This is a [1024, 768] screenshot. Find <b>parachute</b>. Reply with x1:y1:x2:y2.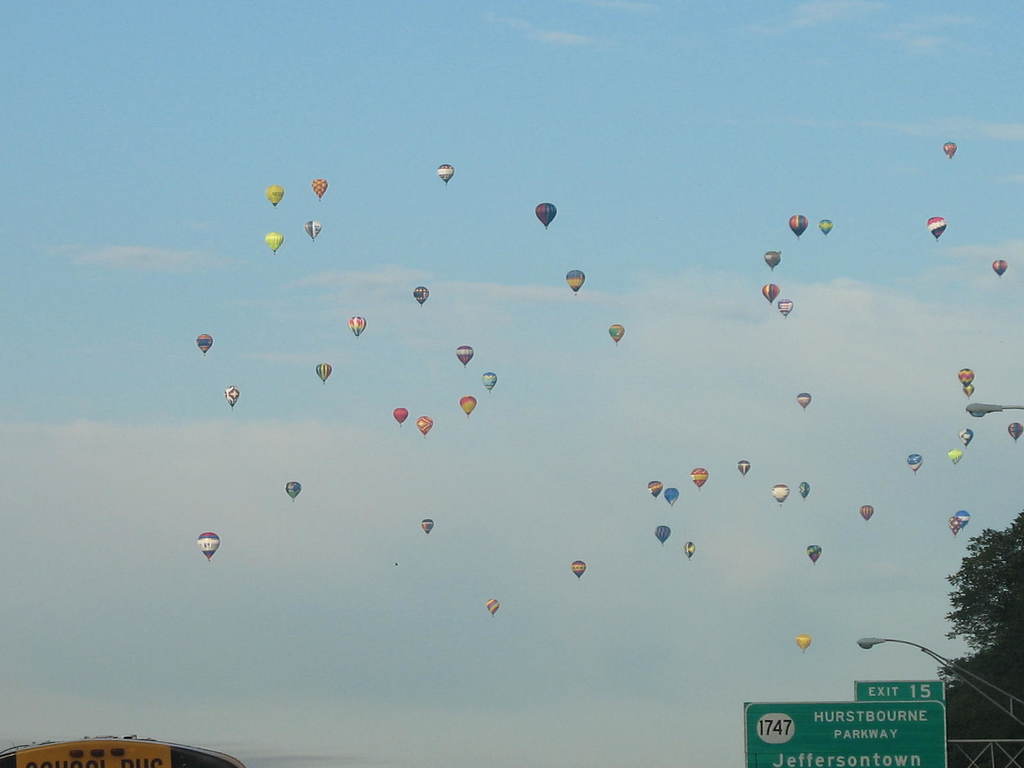
607:324:624:341.
